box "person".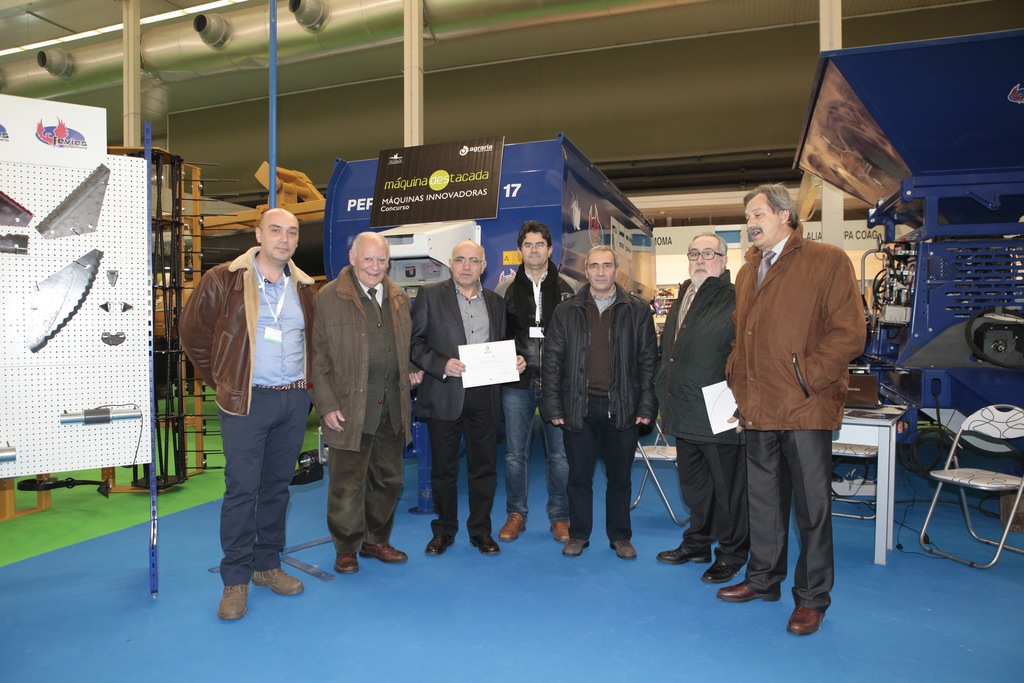
[496, 217, 579, 545].
